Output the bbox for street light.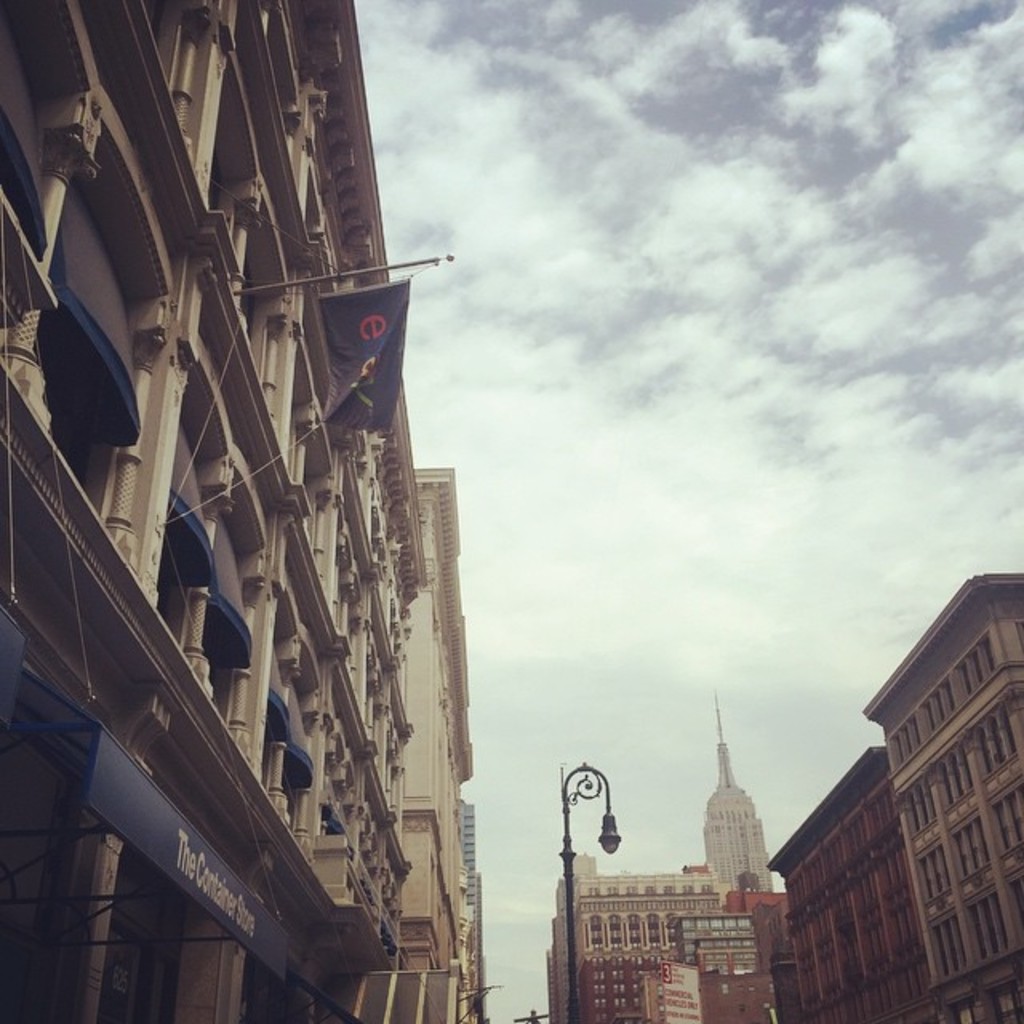
568/757/622/1022.
